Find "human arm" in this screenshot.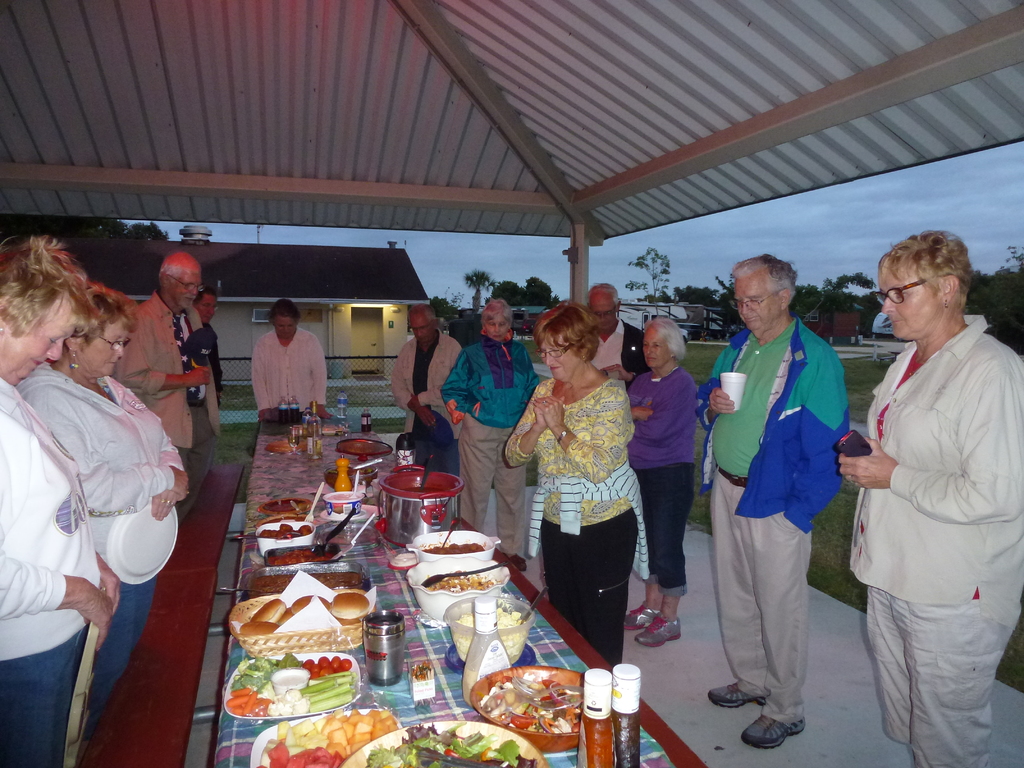
The bounding box for "human arm" is (left=502, top=385, right=548, bottom=470).
